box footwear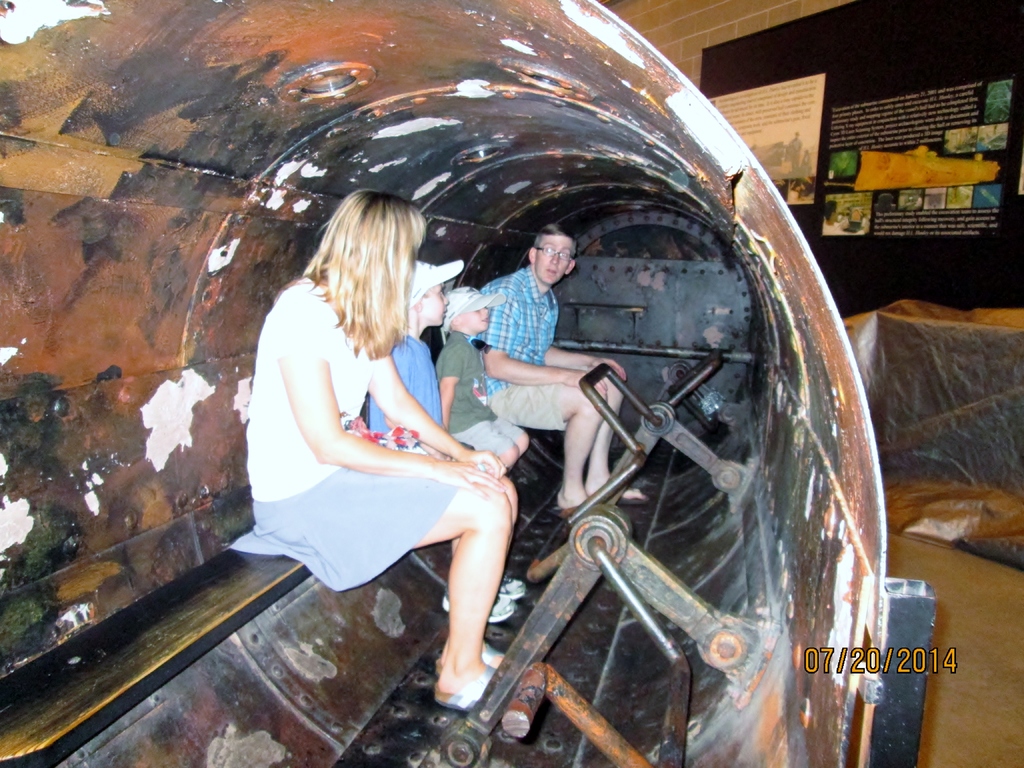
region(430, 664, 499, 711)
